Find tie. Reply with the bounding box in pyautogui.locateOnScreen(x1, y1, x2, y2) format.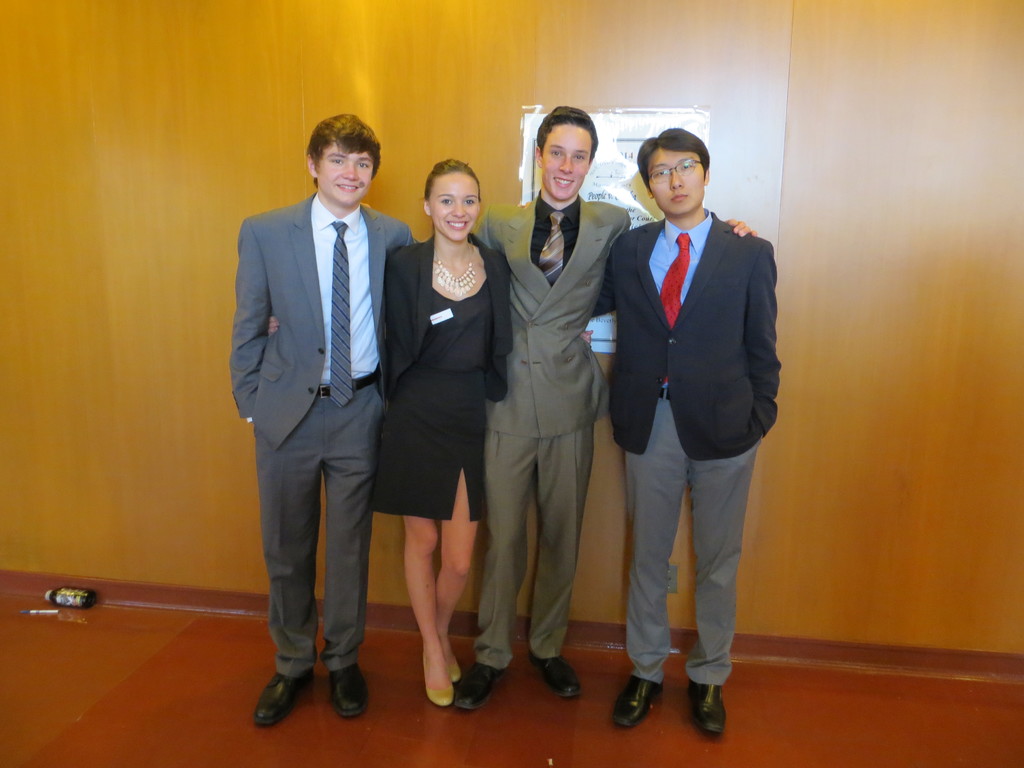
pyautogui.locateOnScreen(328, 221, 354, 405).
